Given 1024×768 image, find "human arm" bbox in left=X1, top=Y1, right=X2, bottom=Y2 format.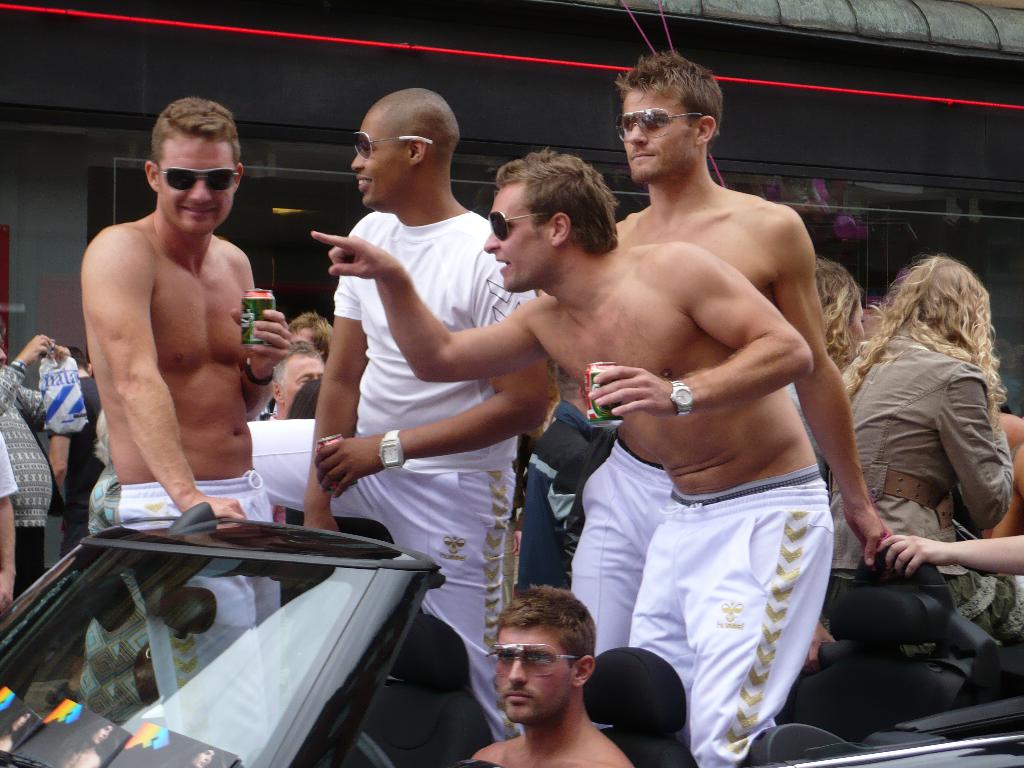
left=313, top=246, right=559, bottom=504.
